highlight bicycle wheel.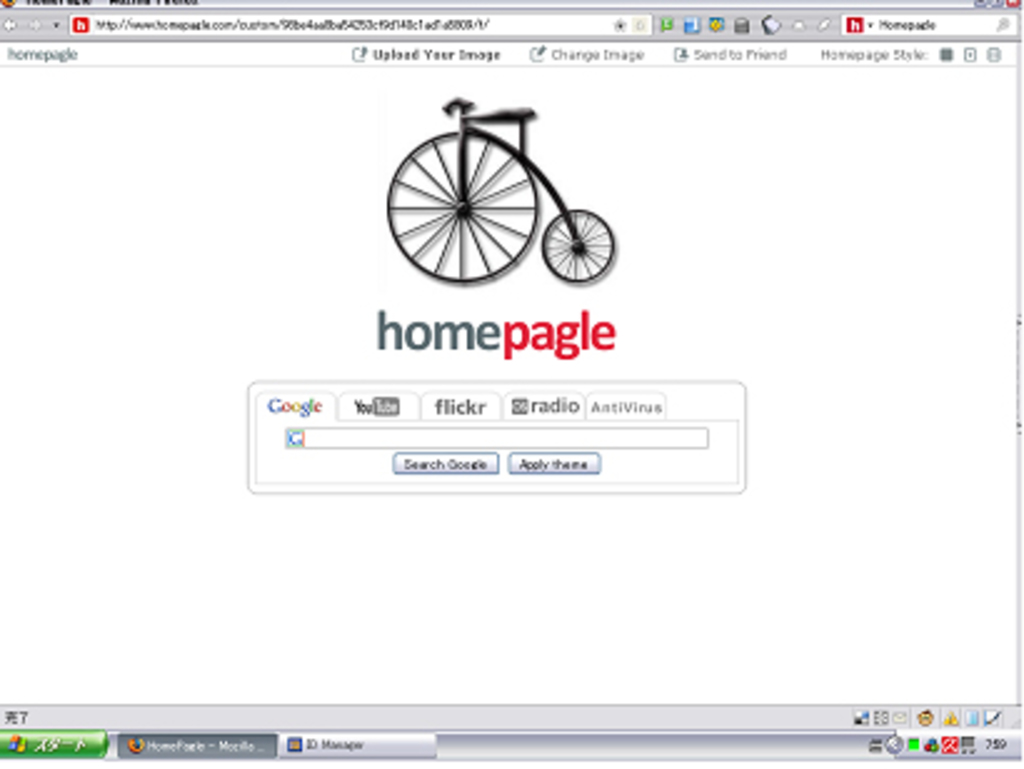
Highlighted region: [x1=542, y1=200, x2=612, y2=282].
